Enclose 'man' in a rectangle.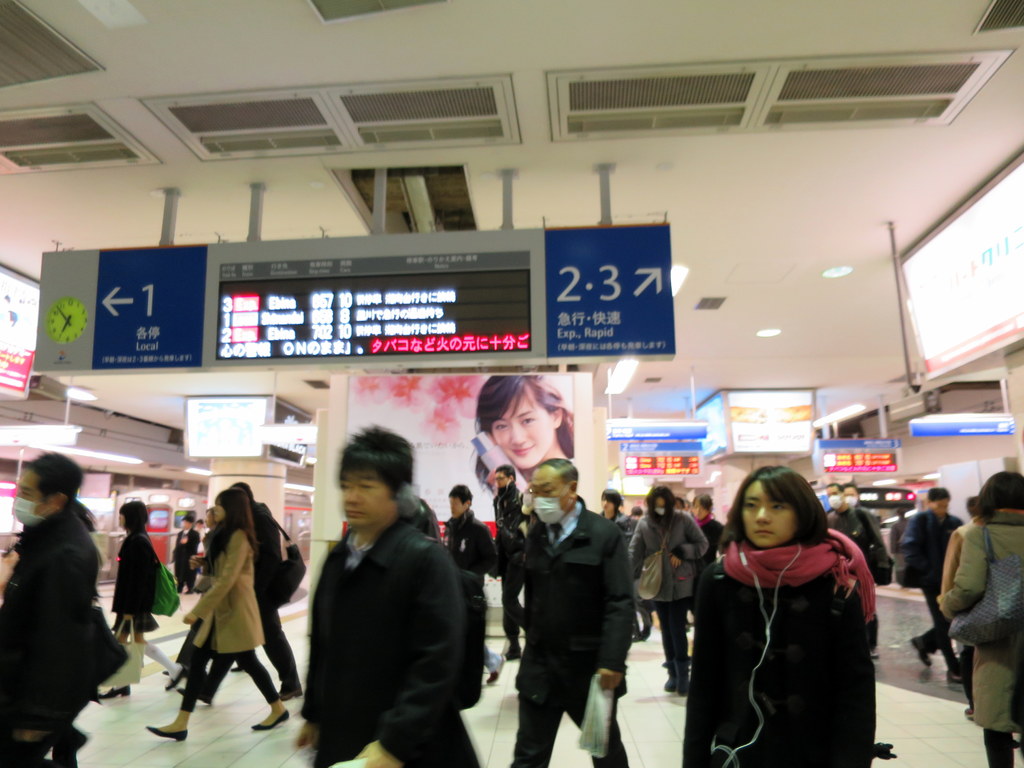
box(816, 479, 886, 573).
